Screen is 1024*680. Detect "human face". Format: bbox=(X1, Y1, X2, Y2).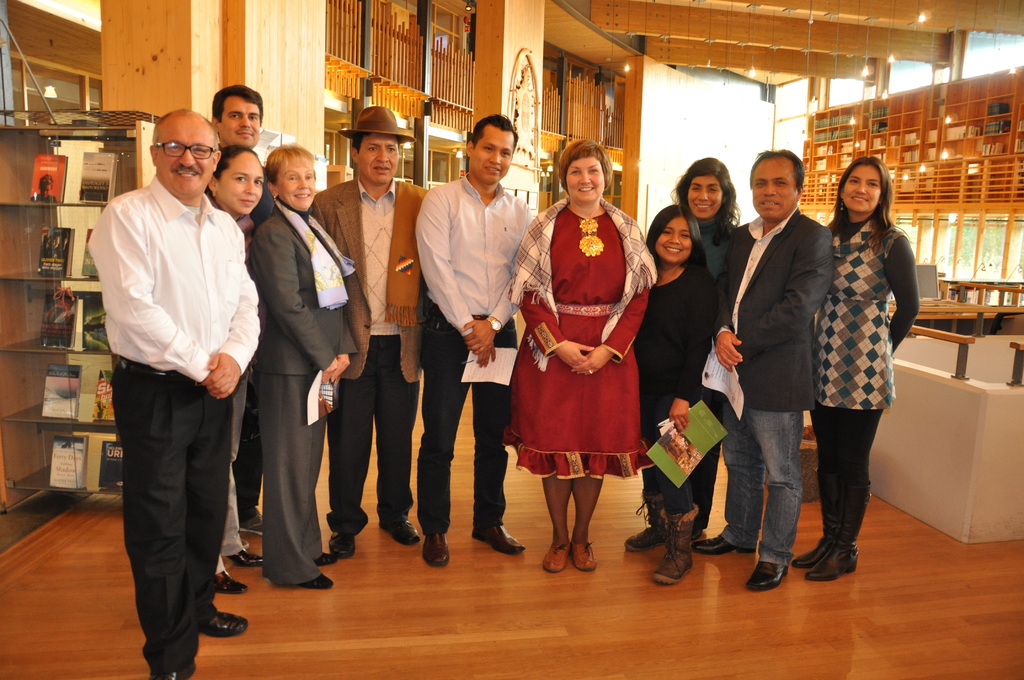
bbox=(273, 157, 320, 213).
